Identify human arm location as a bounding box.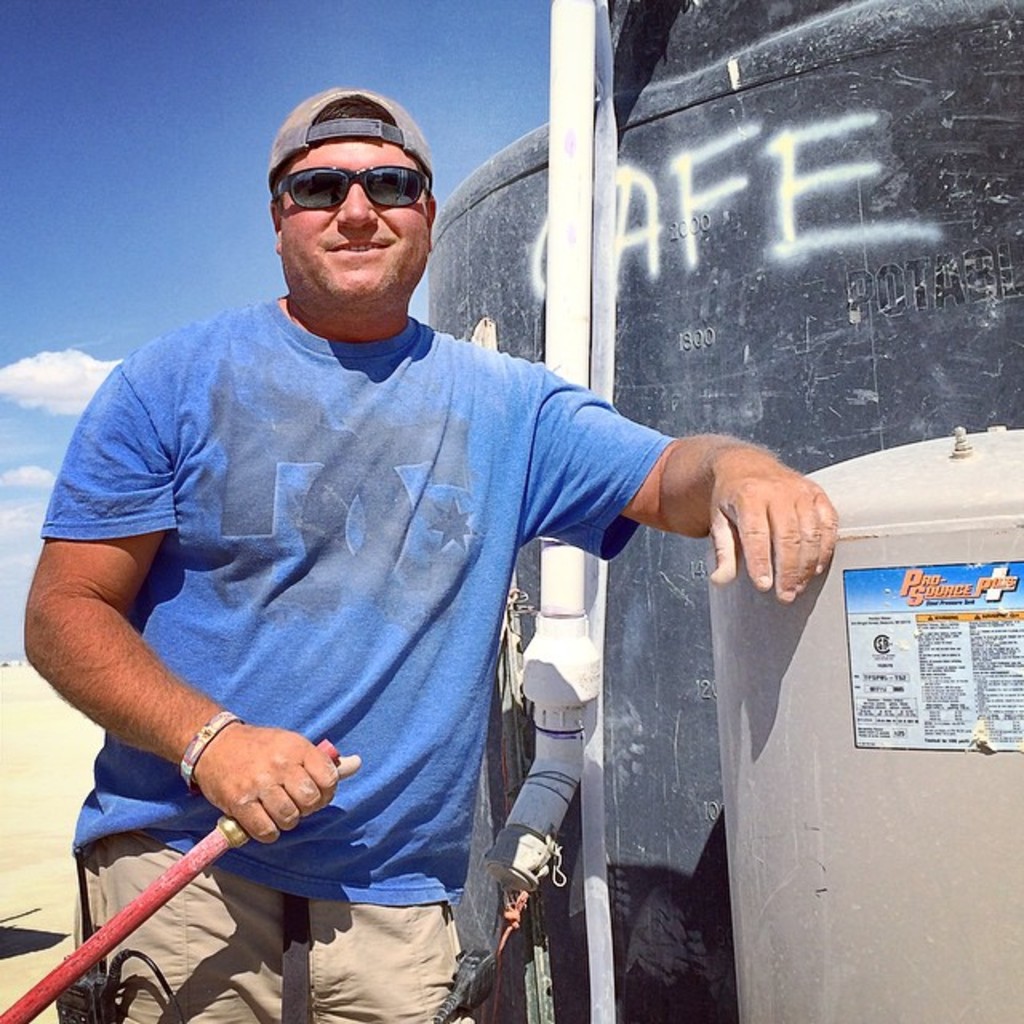
locate(19, 358, 341, 851).
